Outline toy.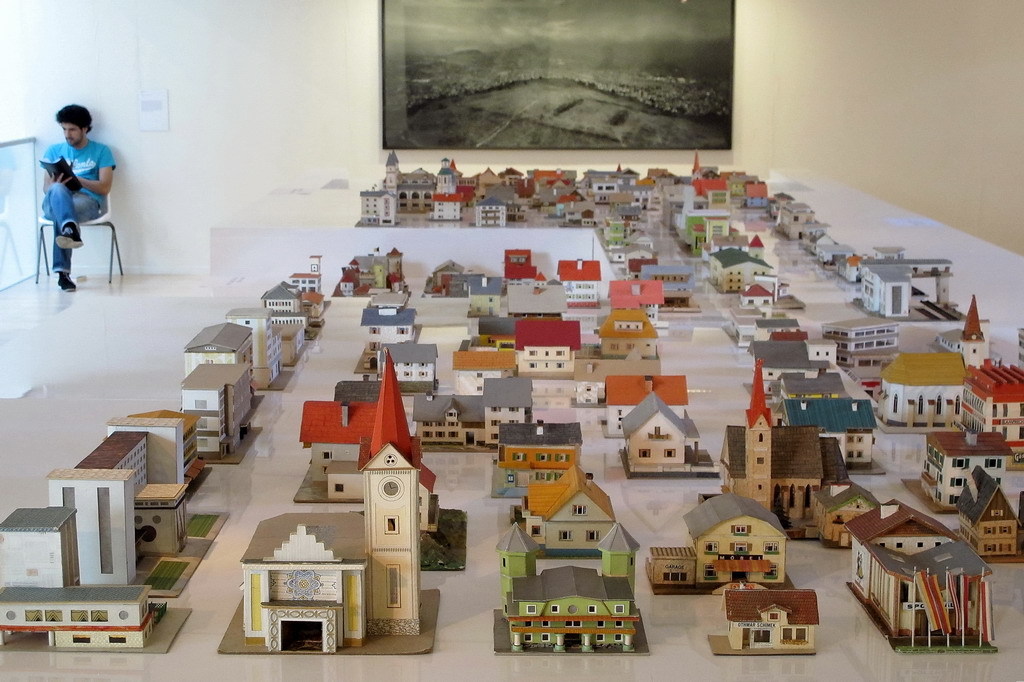
Outline: <box>822,305,893,344</box>.
